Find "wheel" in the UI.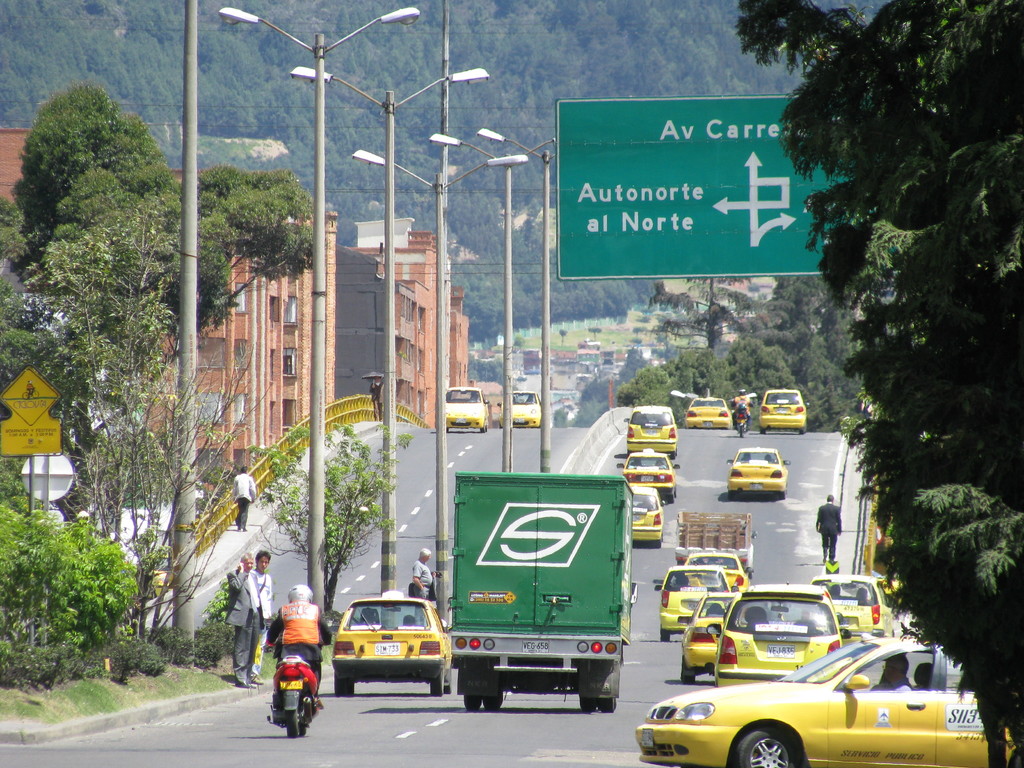
UI element at (483,680,506,712).
